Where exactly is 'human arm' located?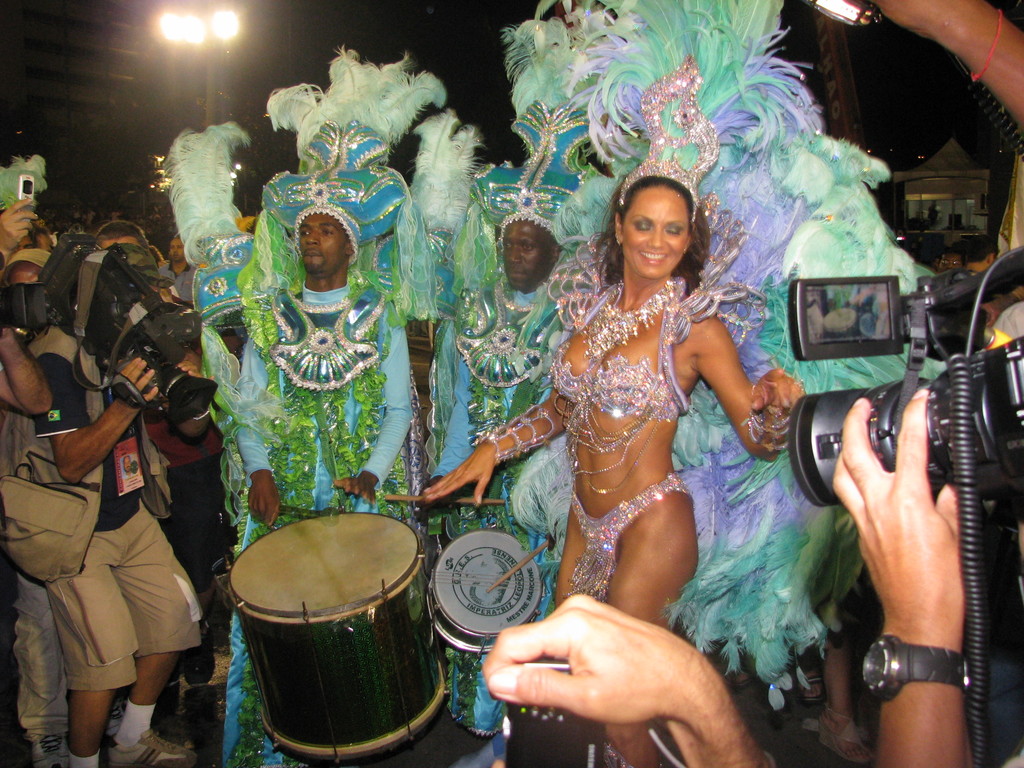
Its bounding box is pyautogui.locateOnScreen(168, 355, 215, 452).
